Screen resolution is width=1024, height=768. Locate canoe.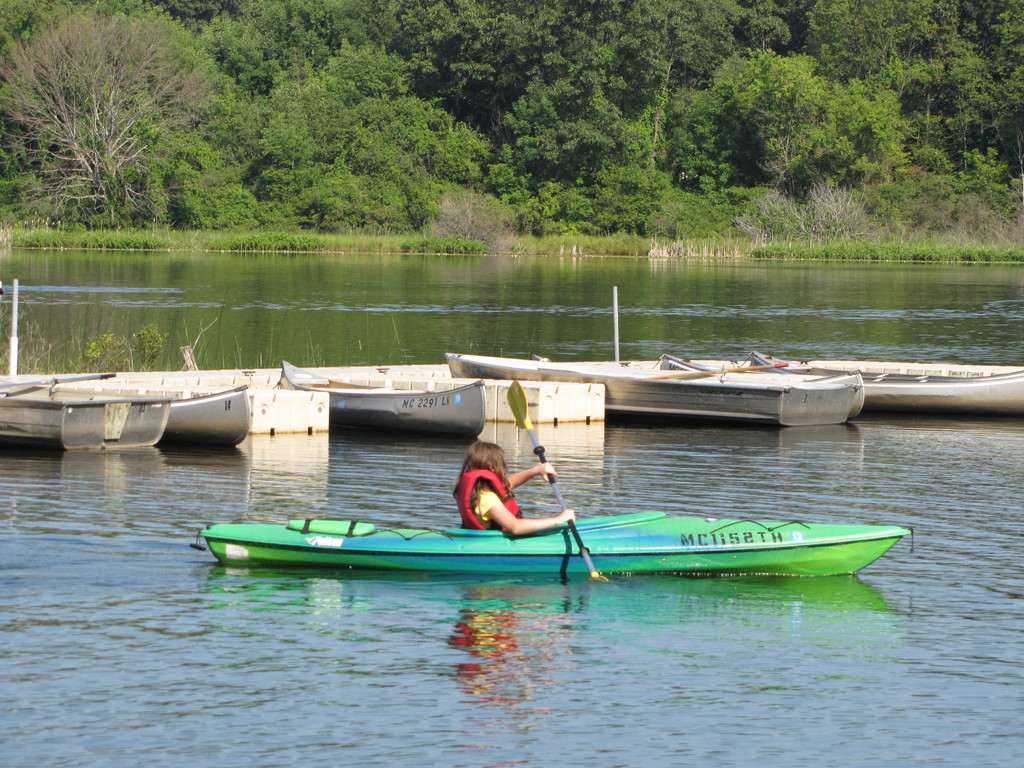
box(201, 509, 906, 579).
